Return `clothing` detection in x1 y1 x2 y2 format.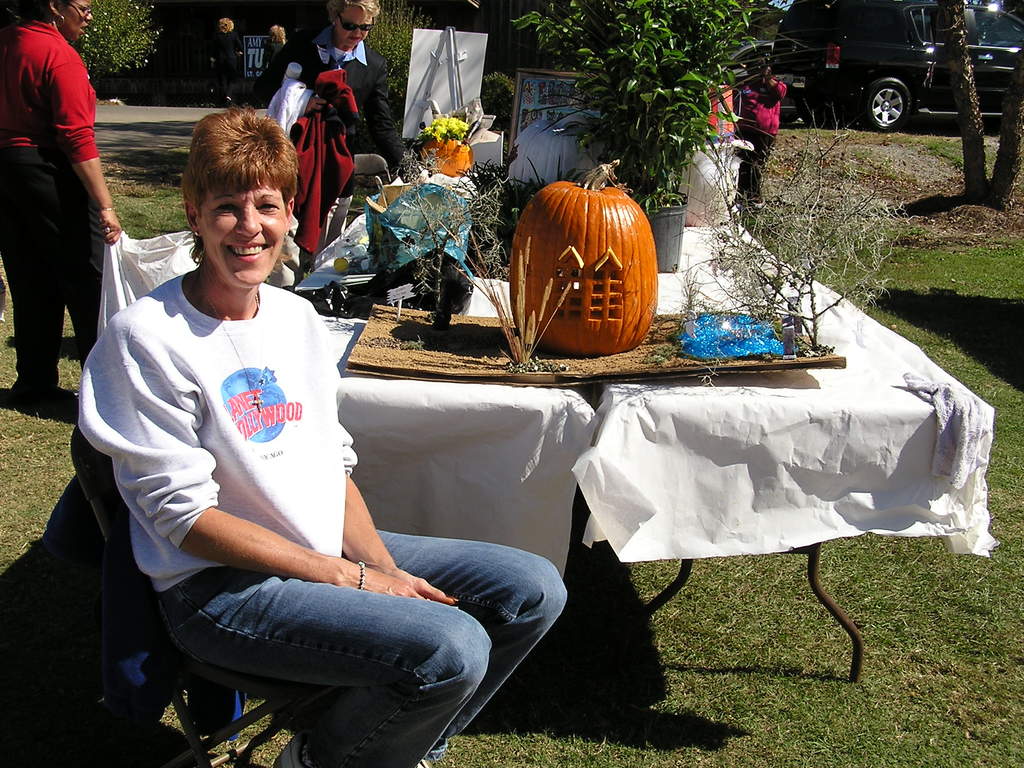
728 76 789 219.
